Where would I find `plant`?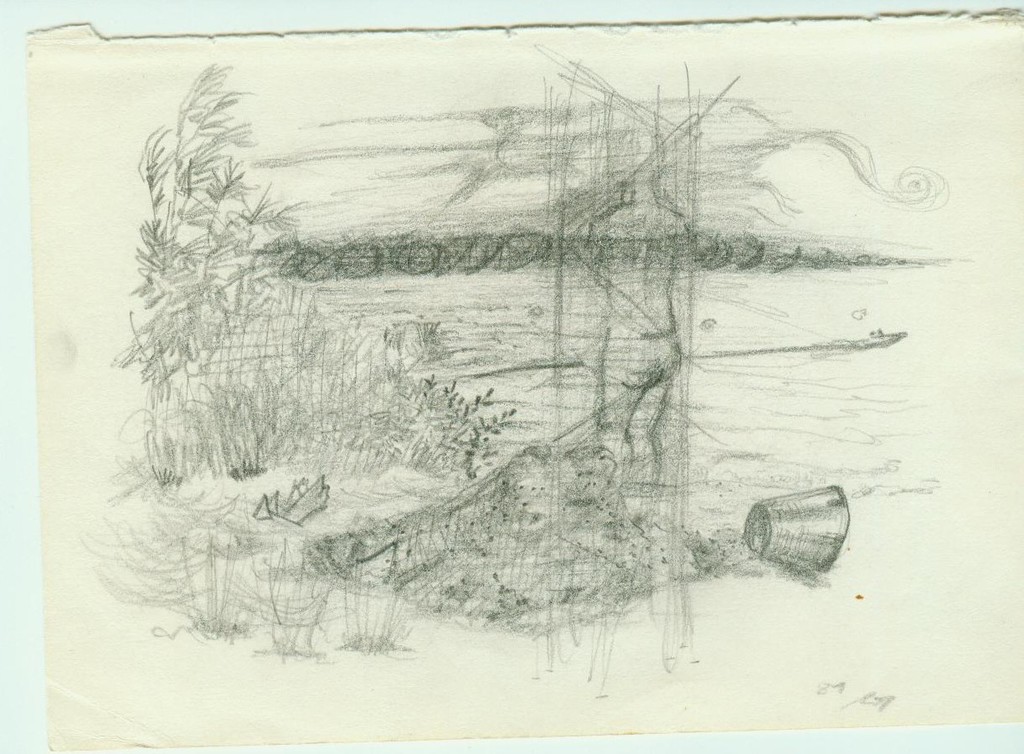
At (x1=340, y1=559, x2=418, y2=658).
